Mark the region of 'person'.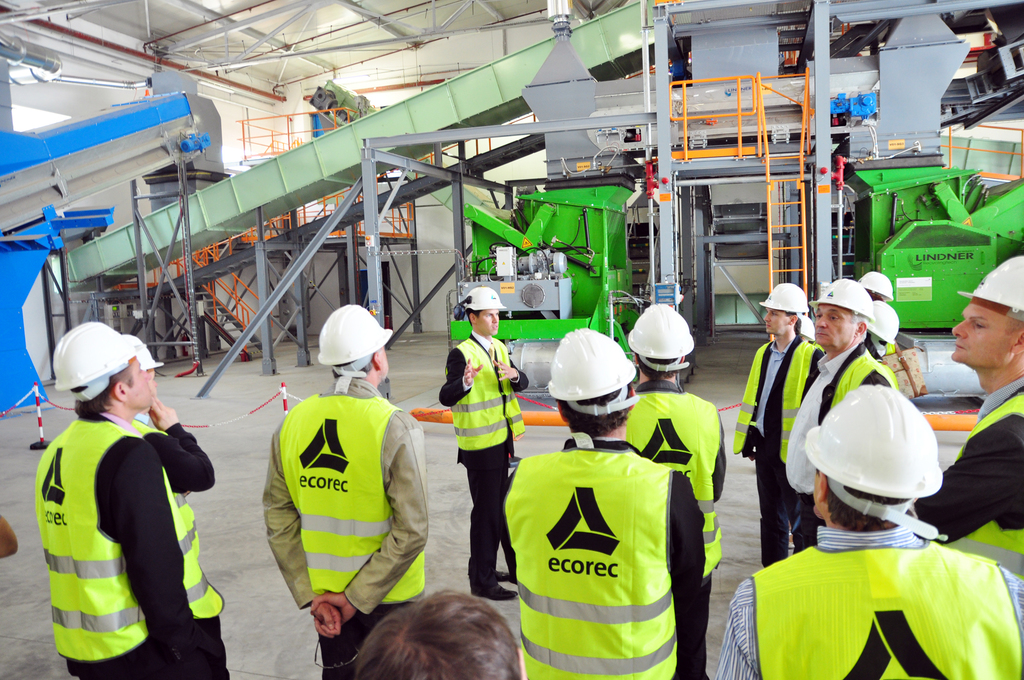
Region: crop(116, 334, 238, 679).
